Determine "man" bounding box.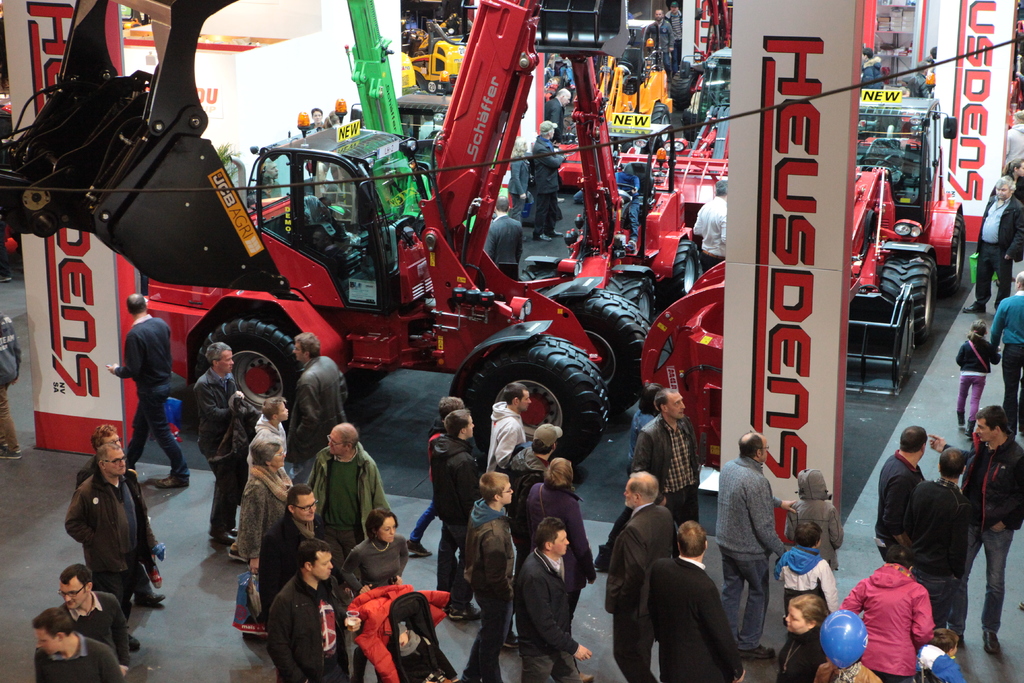
Determined: {"x1": 702, "y1": 418, "x2": 791, "y2": 666}.
